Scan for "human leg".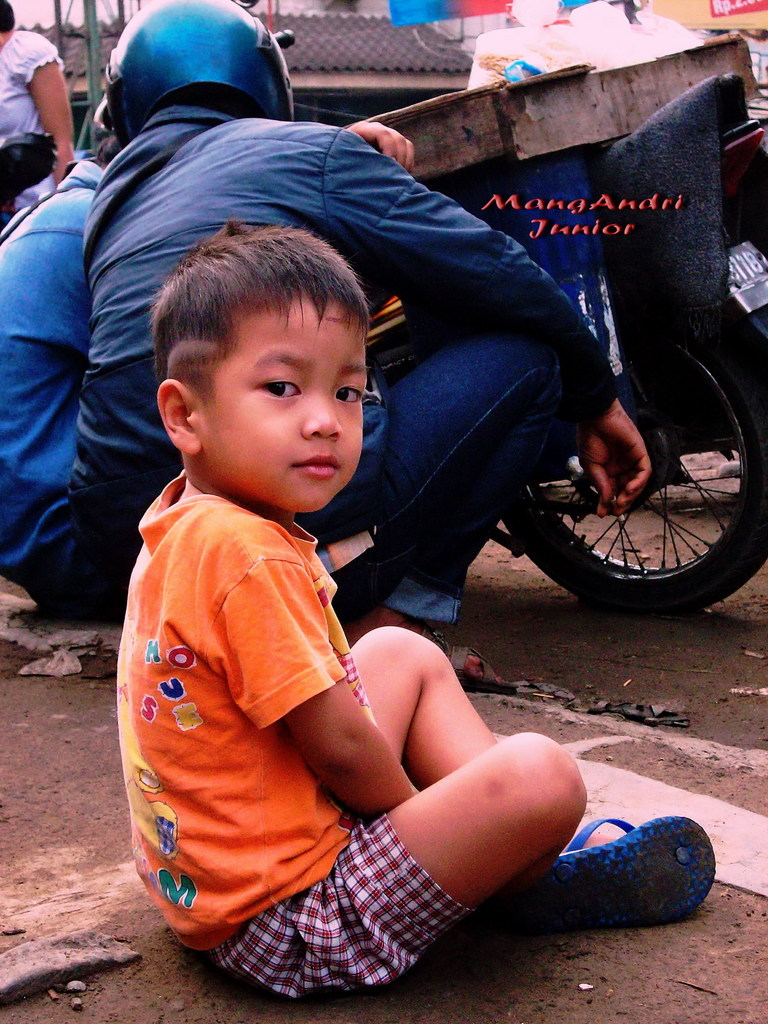
Scan result: {"left": 309, "top": 328, "right": 612, "bottom": 633}.
